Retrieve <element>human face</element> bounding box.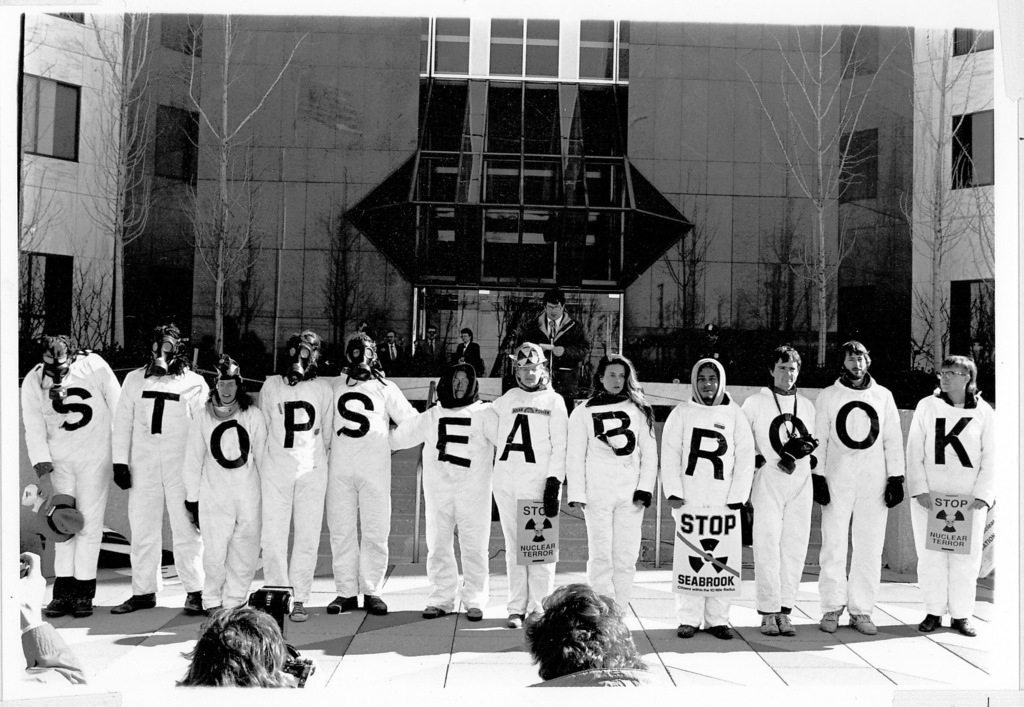
Bounding box: {"x1": 938, "y1": 362, "x2": 968, "y2": 394}.
